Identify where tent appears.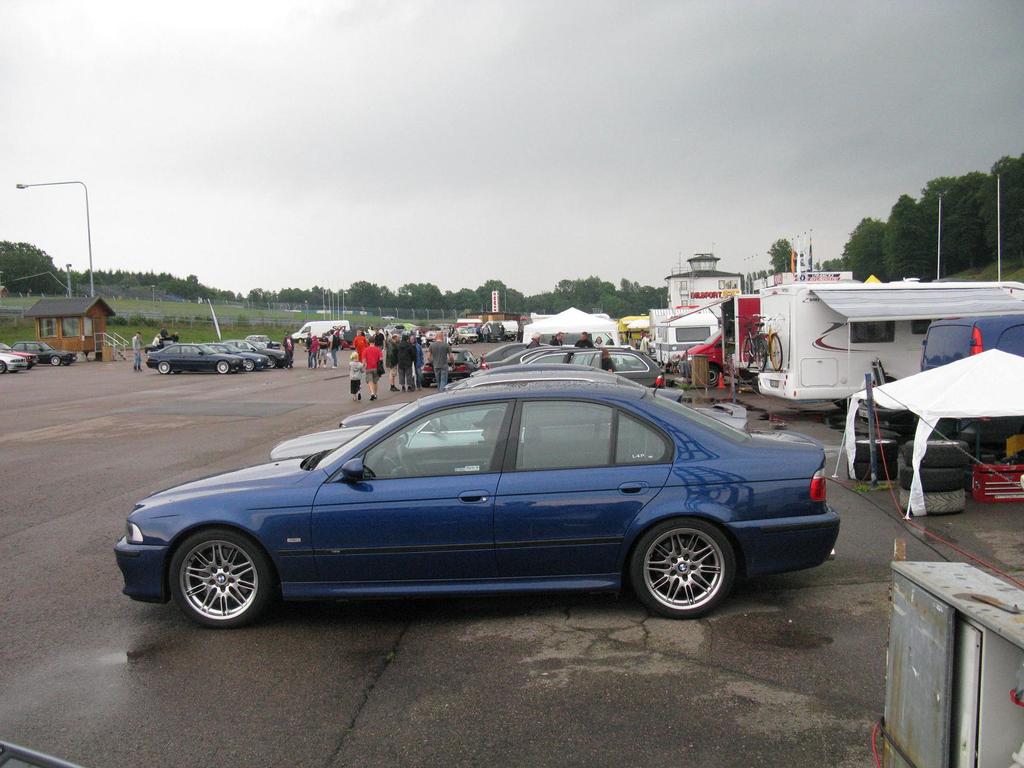
Appears at select_region(850, 353, 1016, 520).
